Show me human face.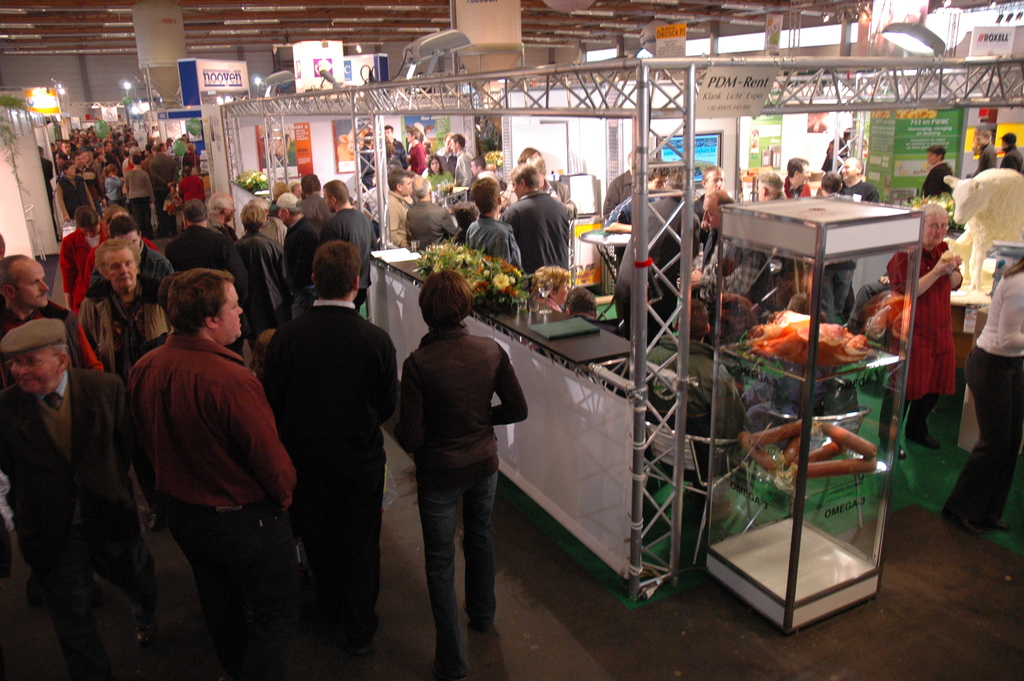
human face is here: crop(97, 252, 137, 293).
